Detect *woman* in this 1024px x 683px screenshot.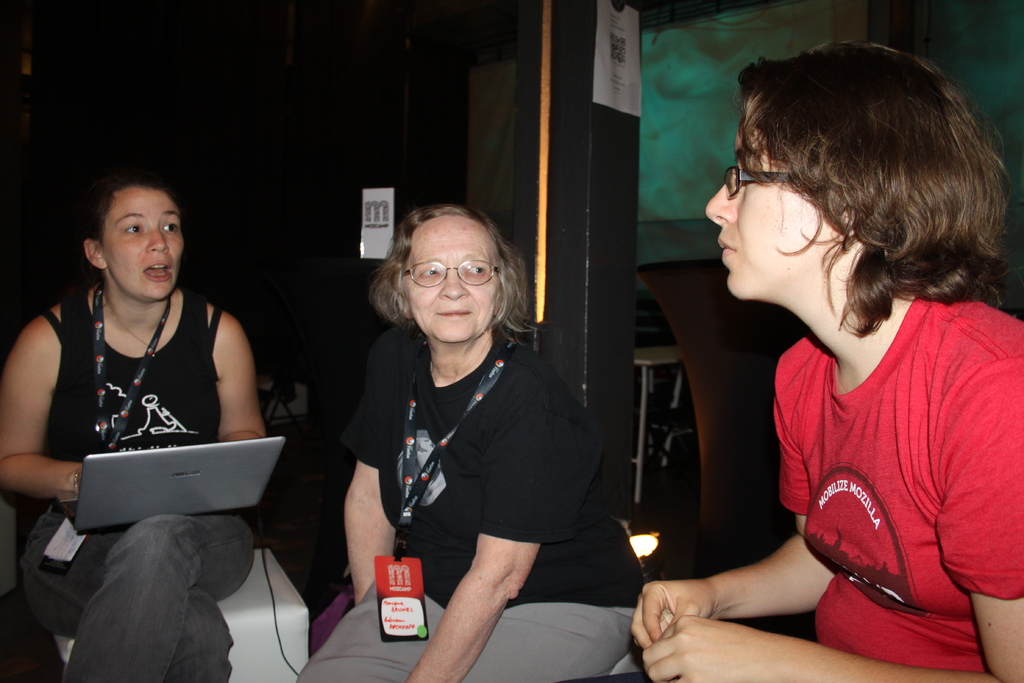
Detection: crop(632, 40, 1023, 682).
